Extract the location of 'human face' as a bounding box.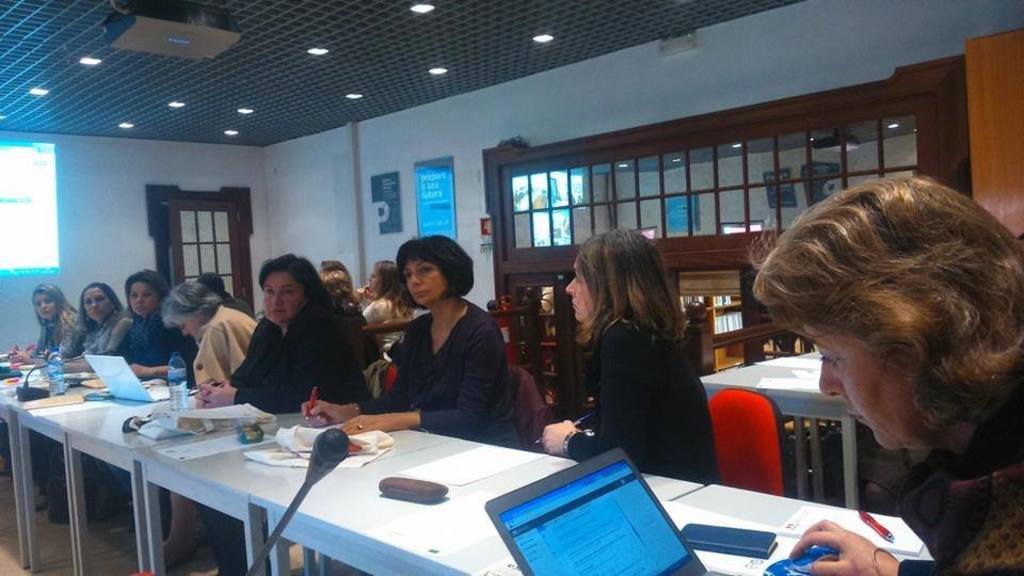
box=[129, 283, 161, 317].
